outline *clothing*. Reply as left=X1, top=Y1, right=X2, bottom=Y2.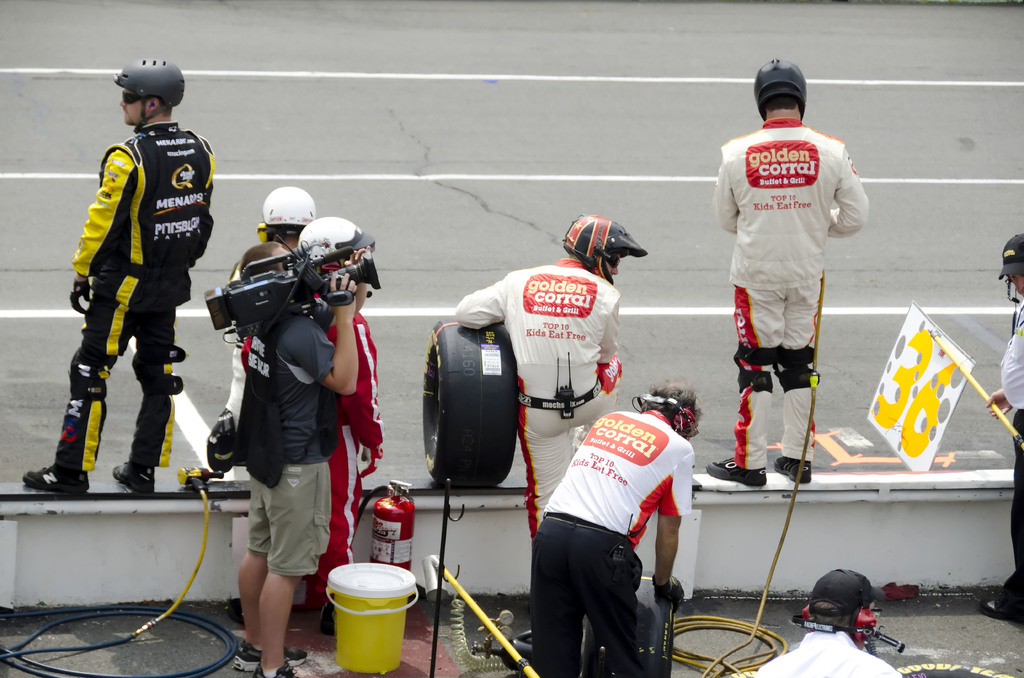
left=532, top=409, right=694, bottom=677.
